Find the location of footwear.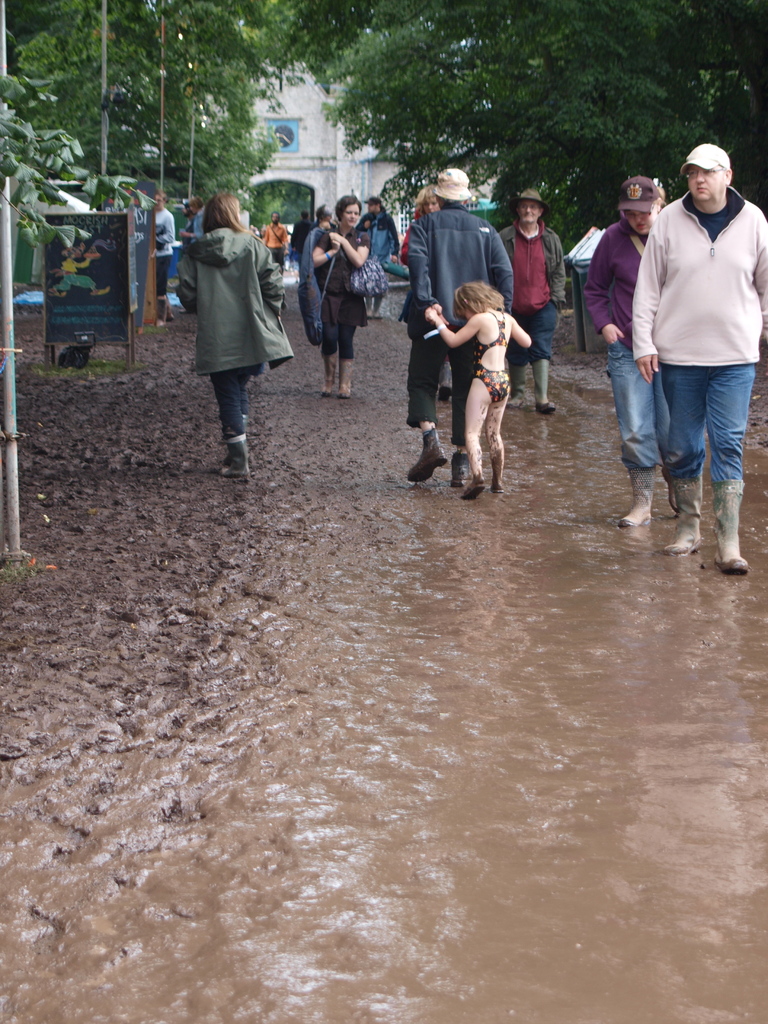
Location: 618, 468, 655, 525.
